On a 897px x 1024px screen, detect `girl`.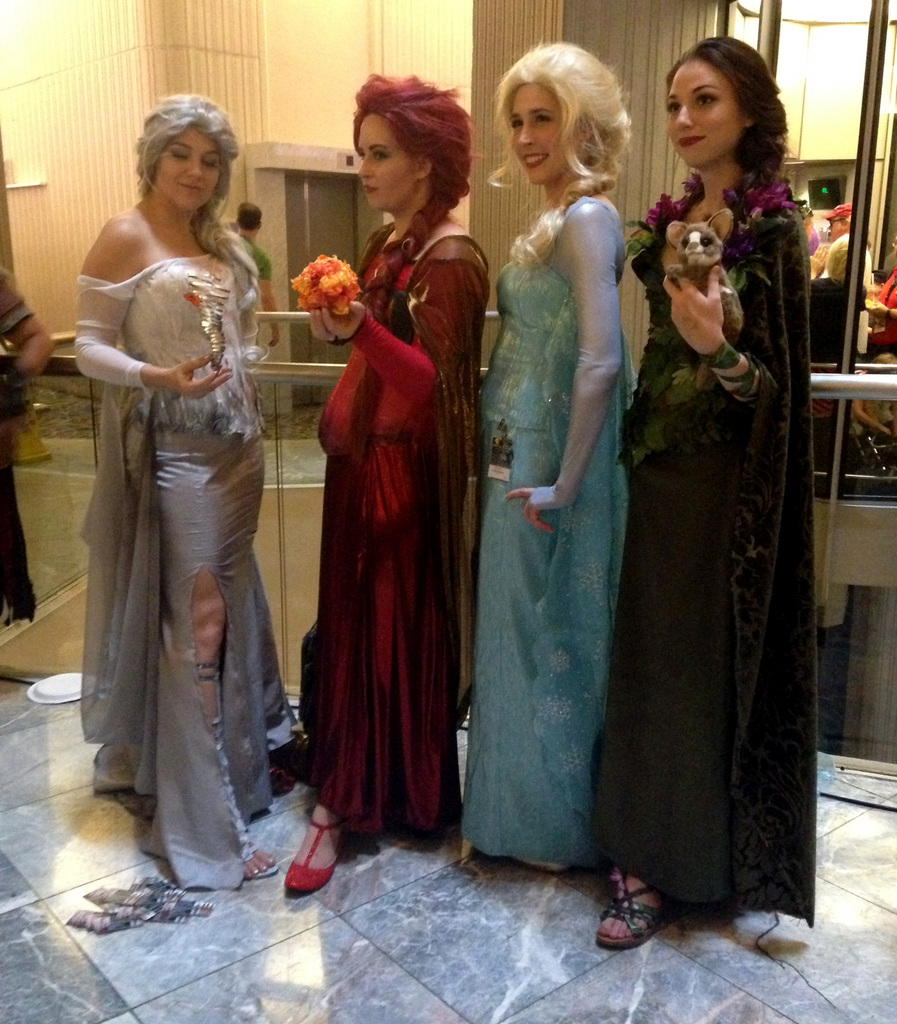
select_region(290, 90, 495, 890).
